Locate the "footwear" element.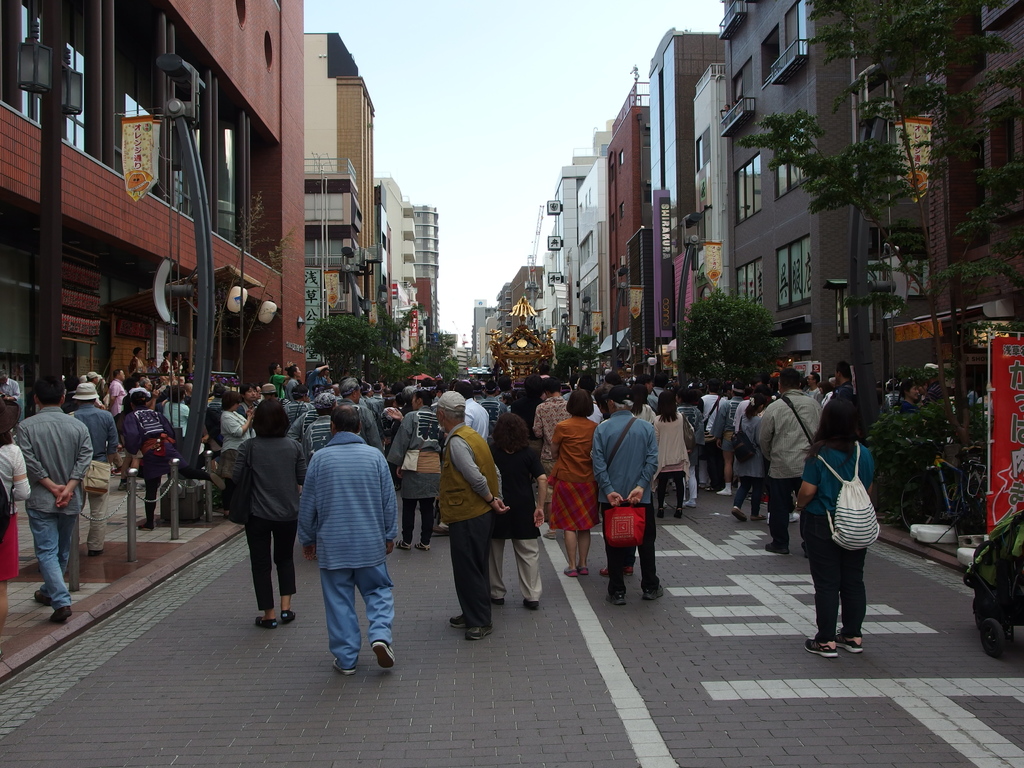
Element bbox: rect(786, 511, 799, 522).
